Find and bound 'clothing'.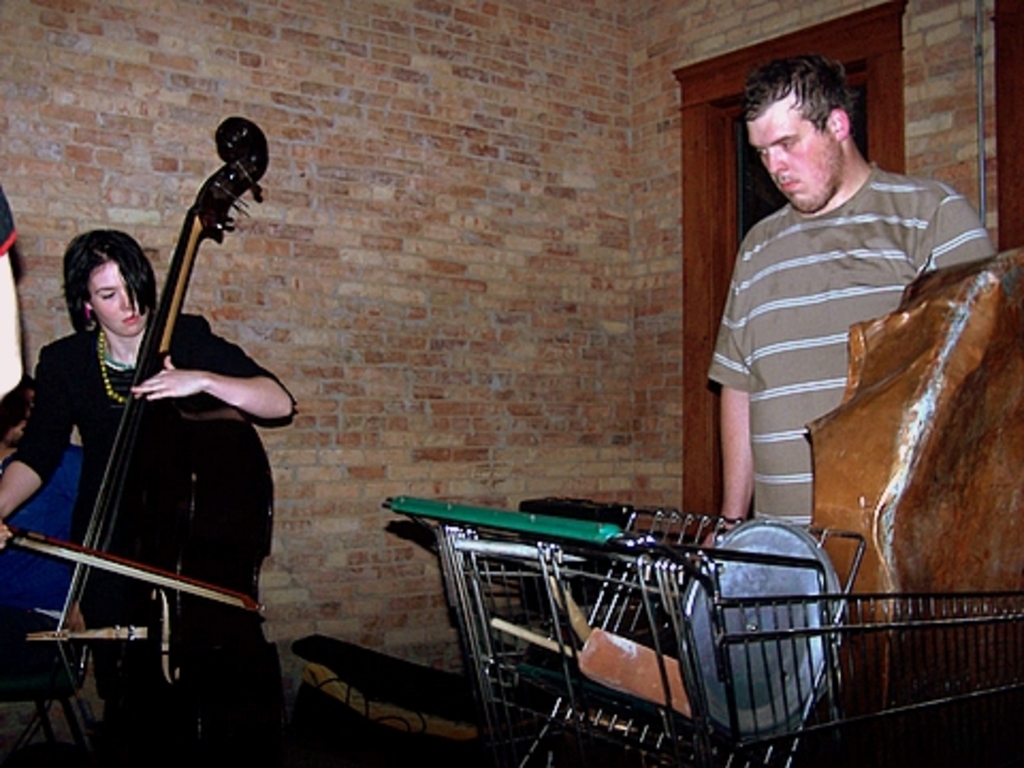
Bound: [698, 62, 979, 523].
